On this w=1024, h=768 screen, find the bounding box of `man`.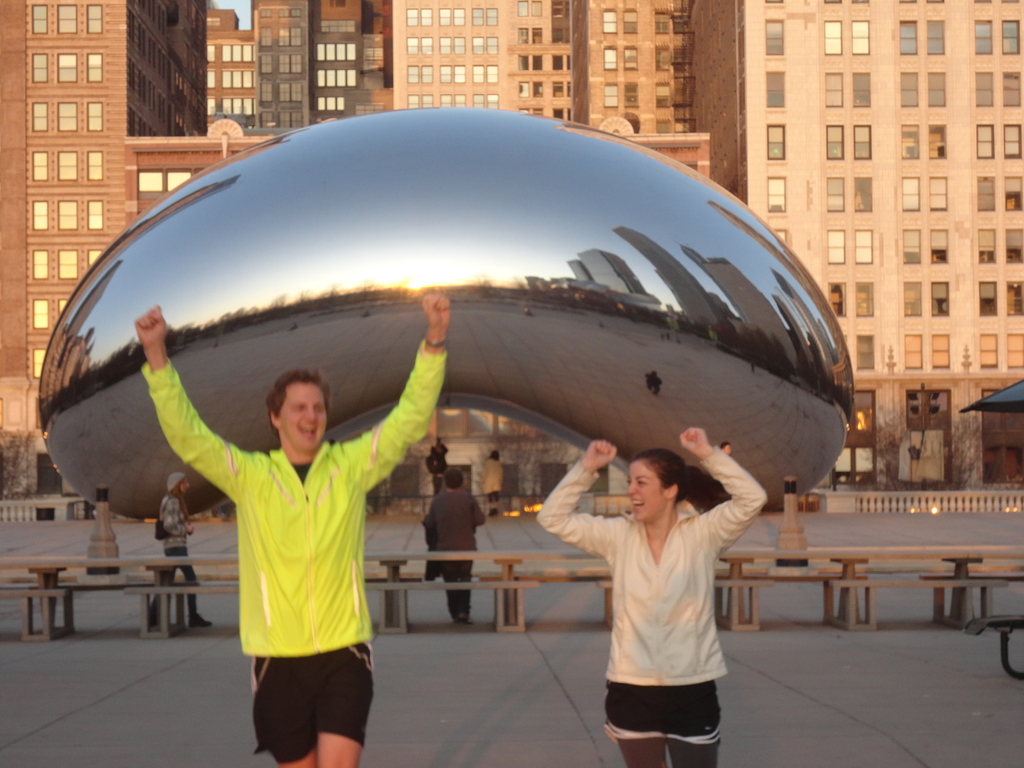
Bounding box: [131,285,451,767].
